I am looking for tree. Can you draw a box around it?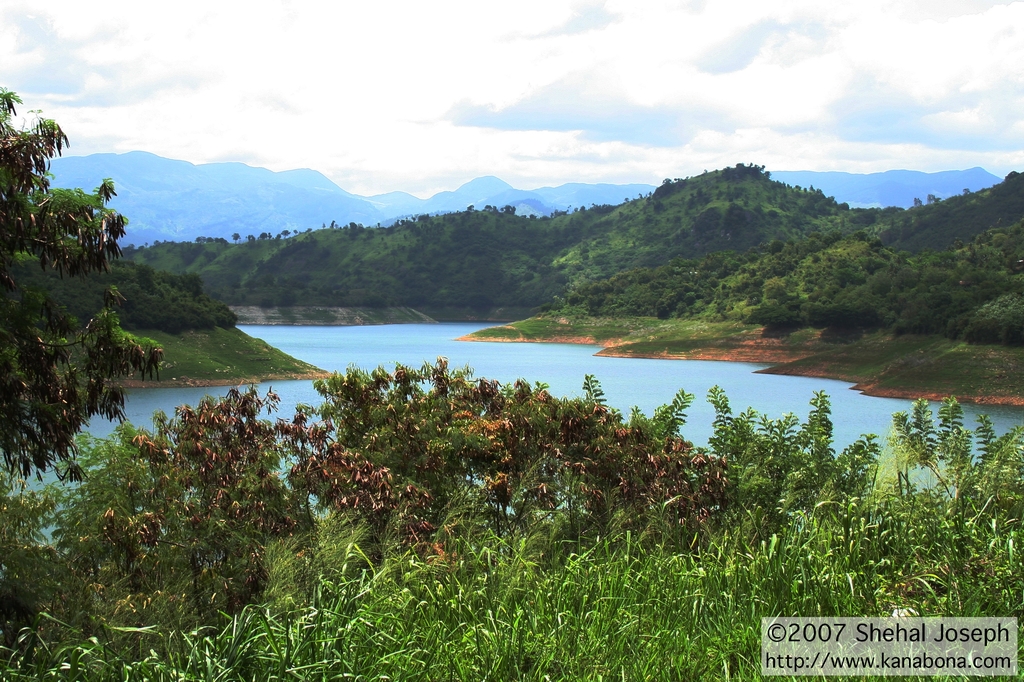
Sure, the bounding box is select_region(346, 221, 358, 235).
